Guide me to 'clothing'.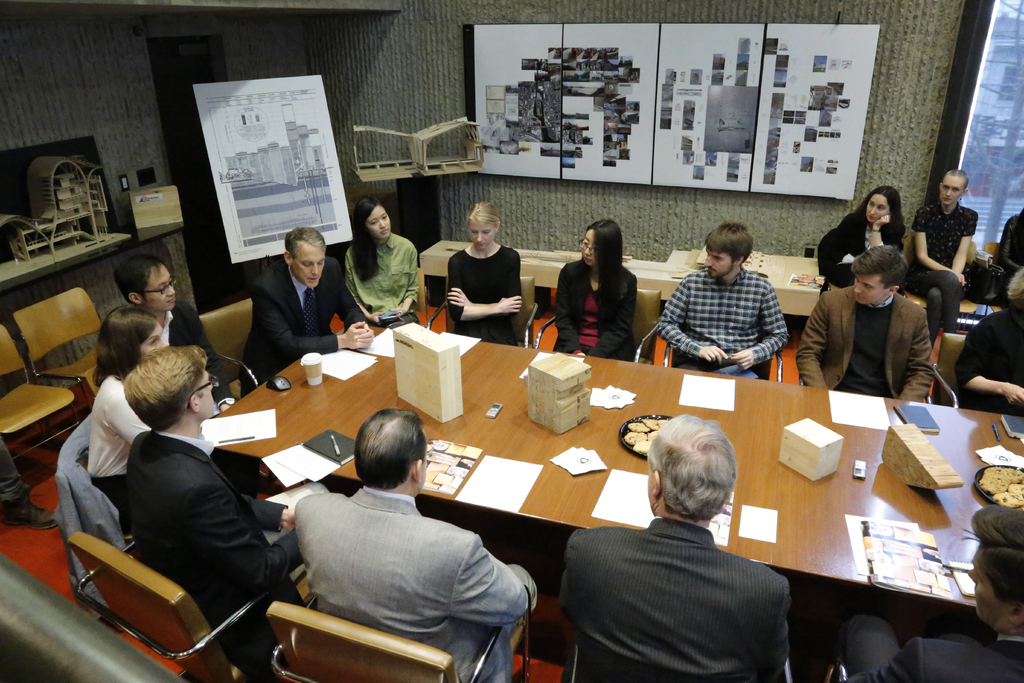
Guidance: {"left": 342, "top": 230, "right": 422, "bottom": 321}.
